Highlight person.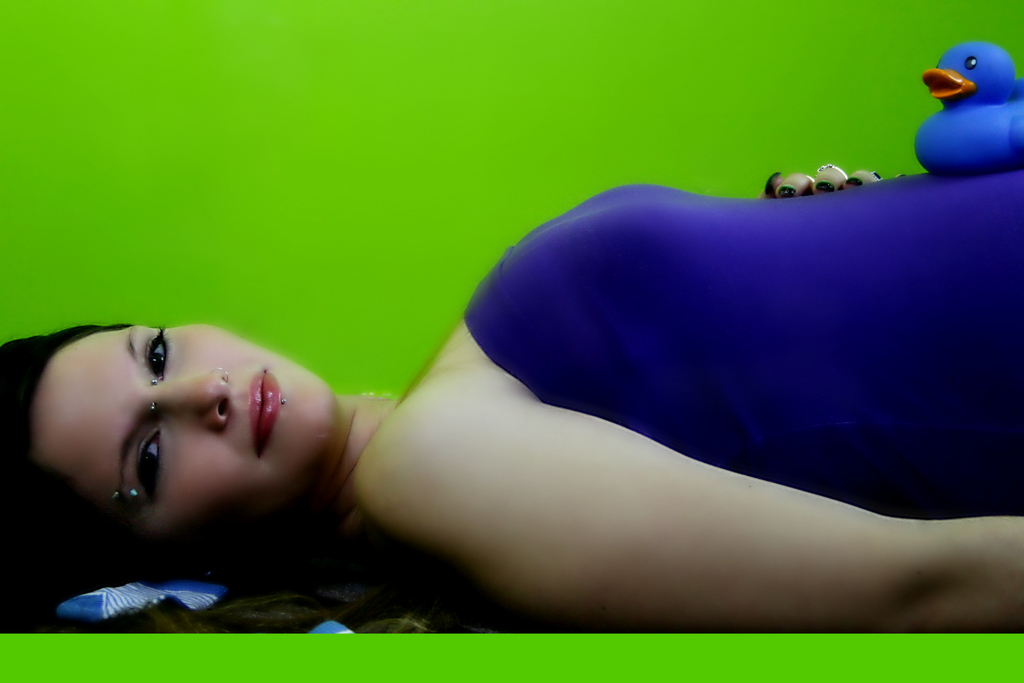
Highlighted region: (0, 152, 1023, 625).
